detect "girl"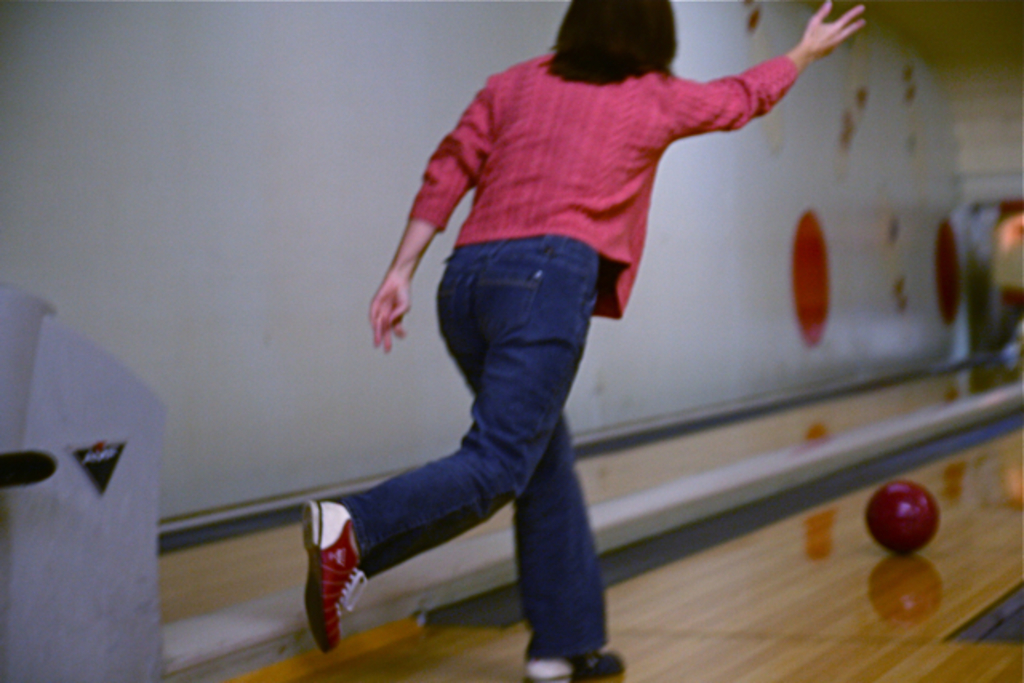
(304, 0, 864, 681)
